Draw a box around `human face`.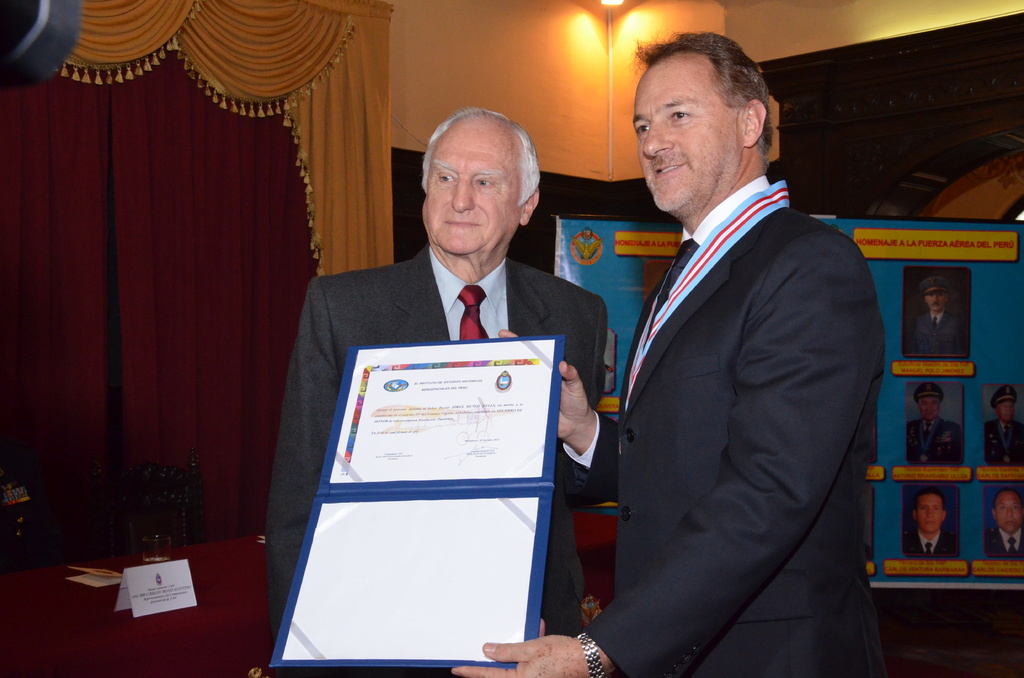
927 393 934 410.
